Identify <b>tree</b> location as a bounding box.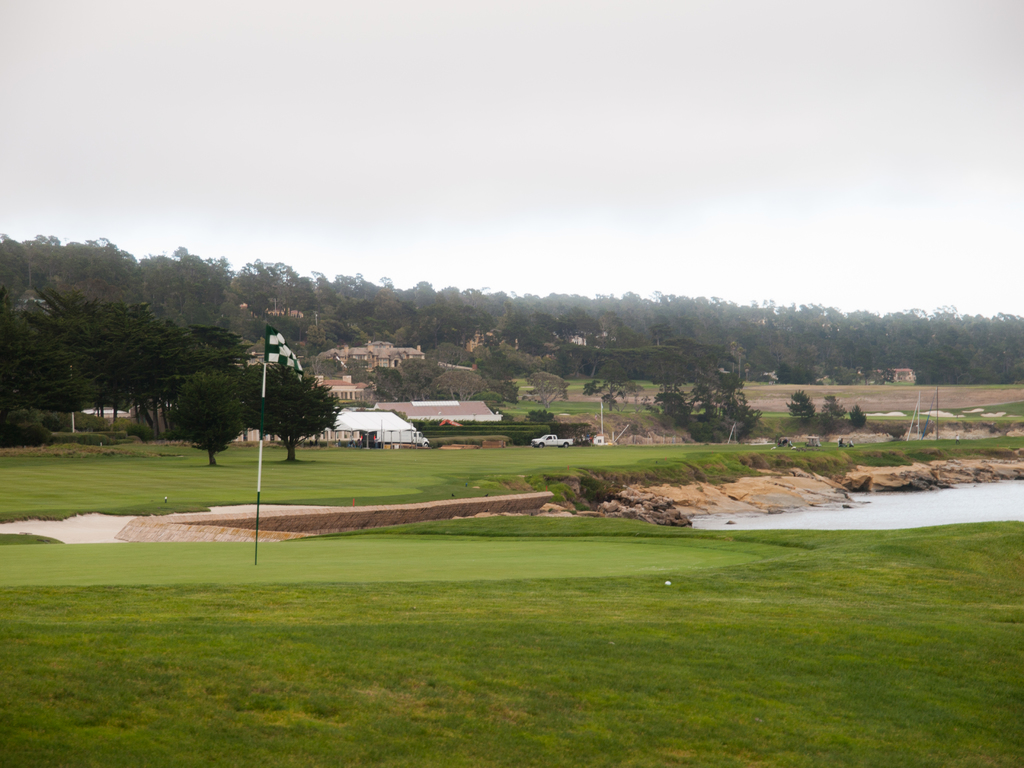
[x1=243, y1=367, x2=335, y2=461].
